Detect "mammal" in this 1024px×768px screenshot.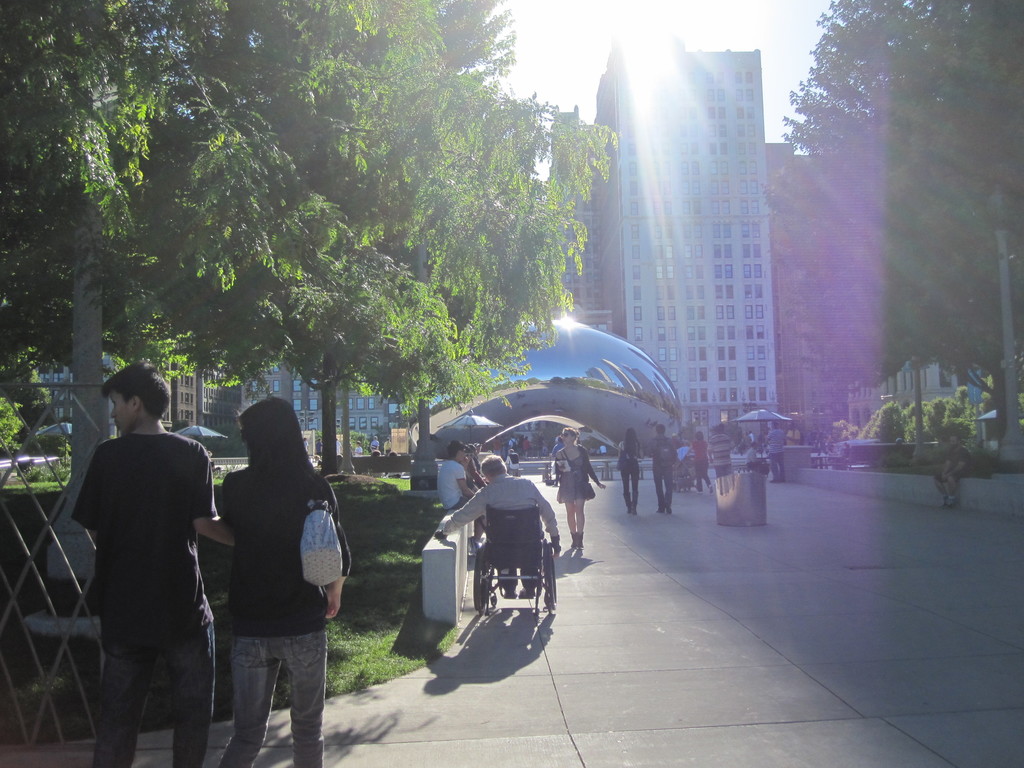
Detection: 746:442:770:476.
